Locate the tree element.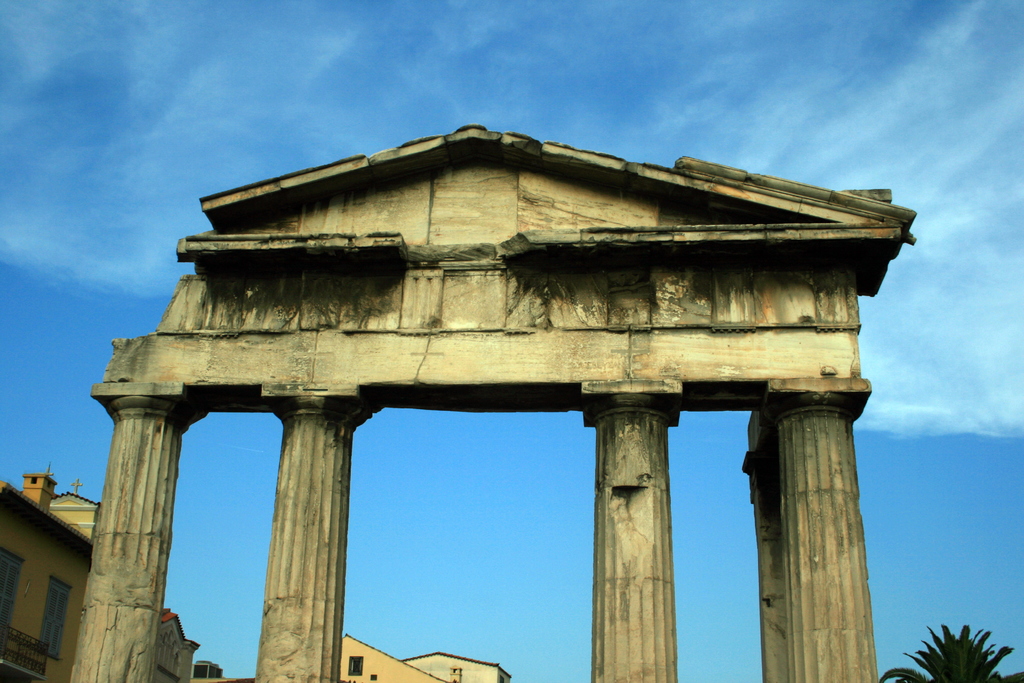
Element bbox: (881,618,1023,682).
